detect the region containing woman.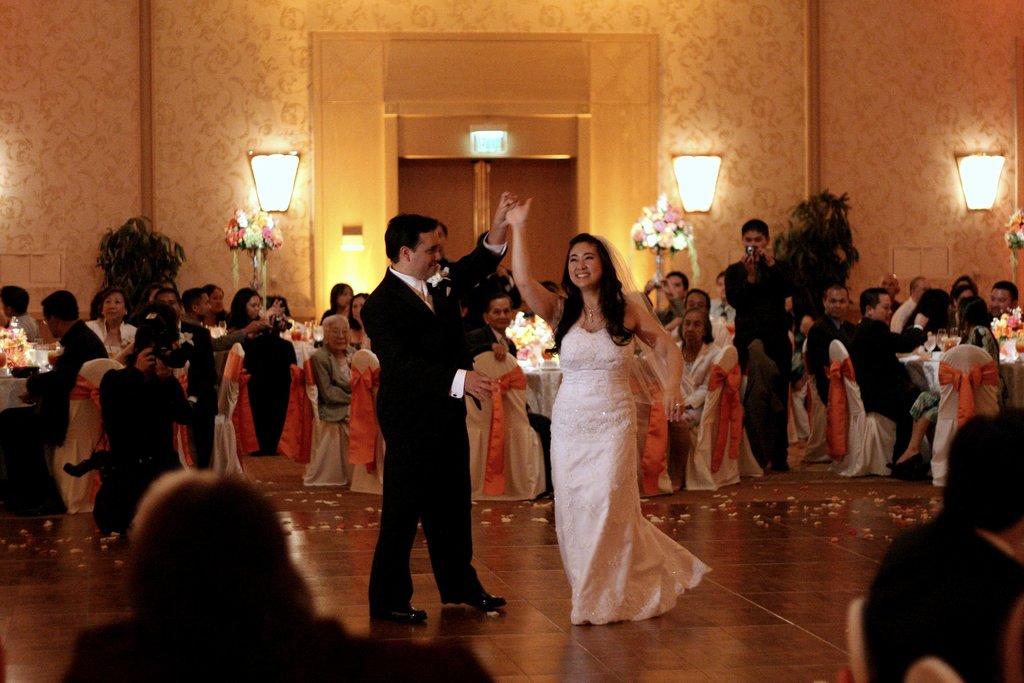
781 284 817 461.
